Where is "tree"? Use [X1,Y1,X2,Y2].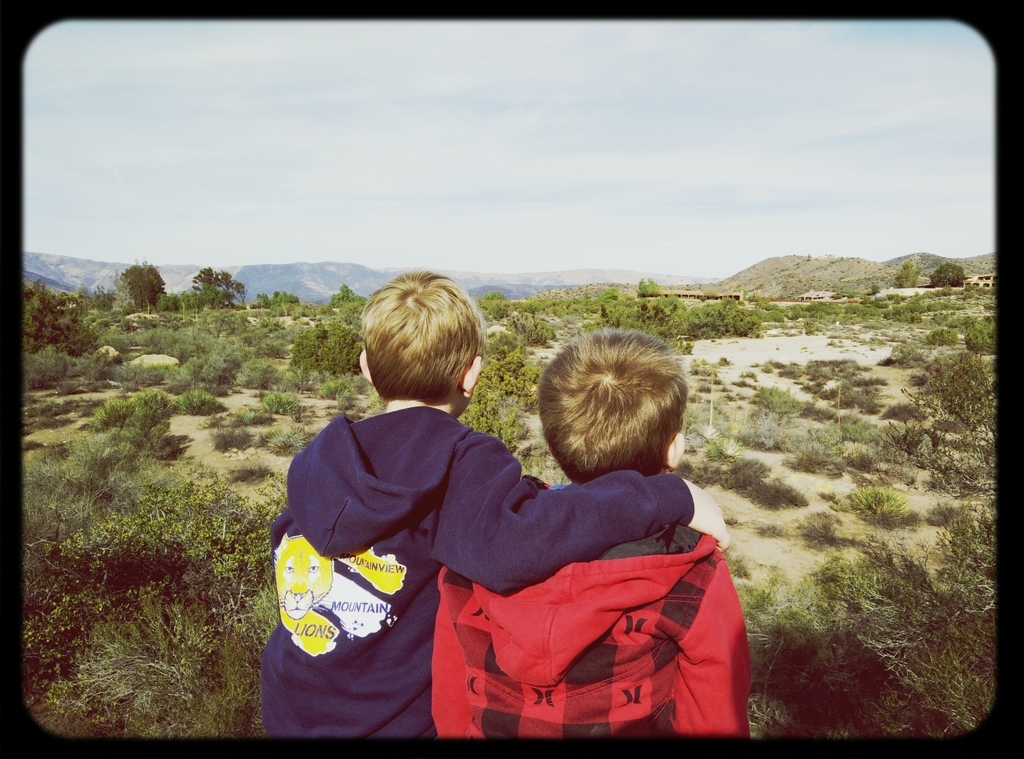
[19,282,94,361].
